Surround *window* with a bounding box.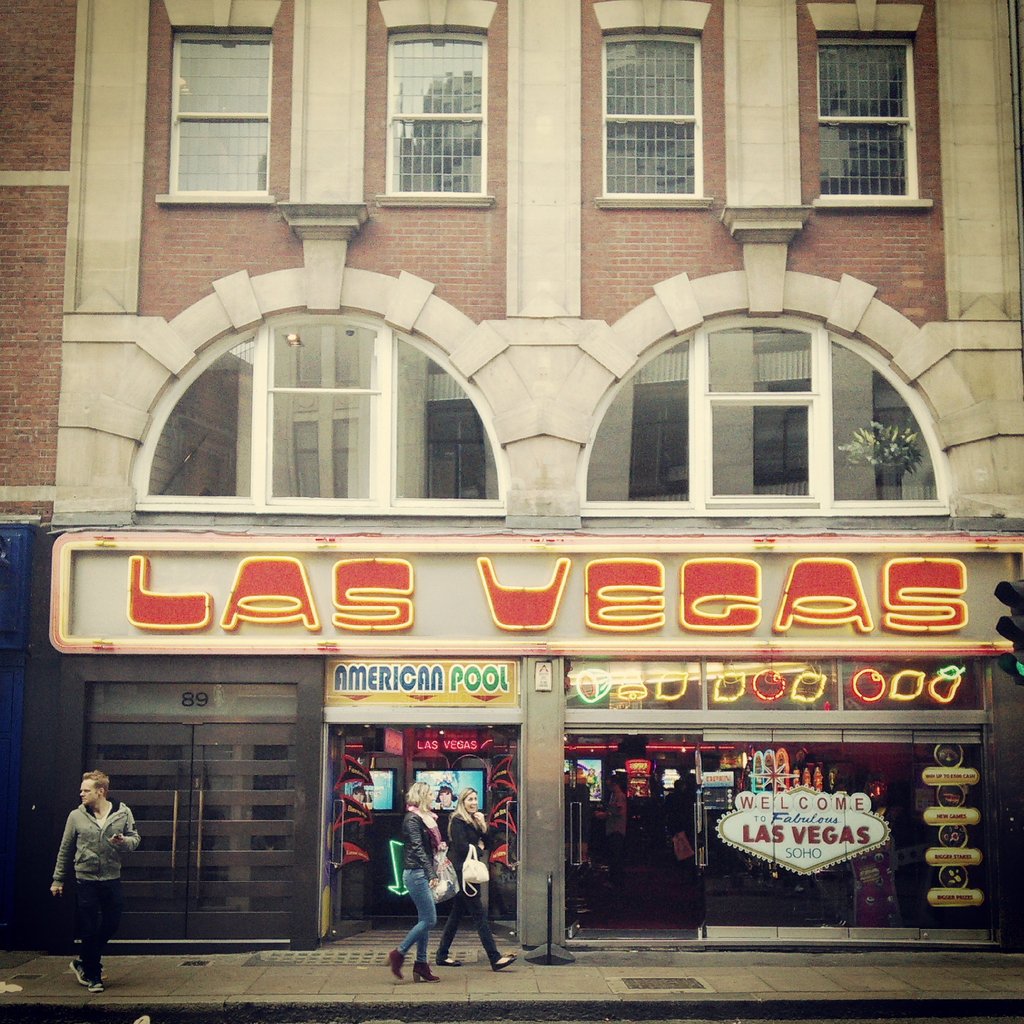
region(579, 319, 961, 524).
